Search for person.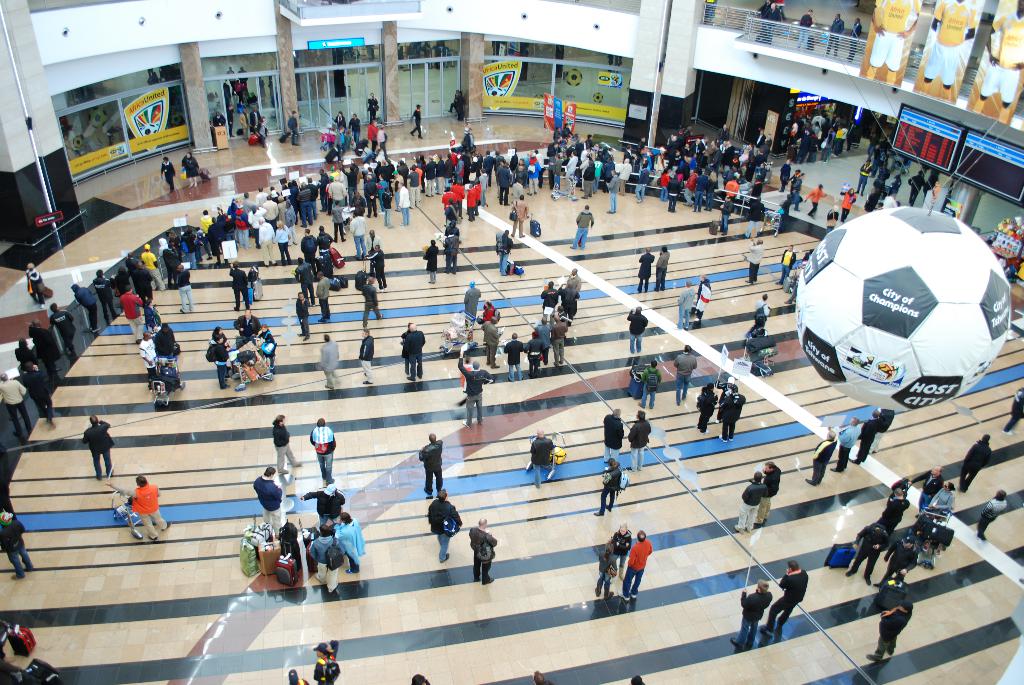
Found at bbox=(667, 177, 681, 214).
